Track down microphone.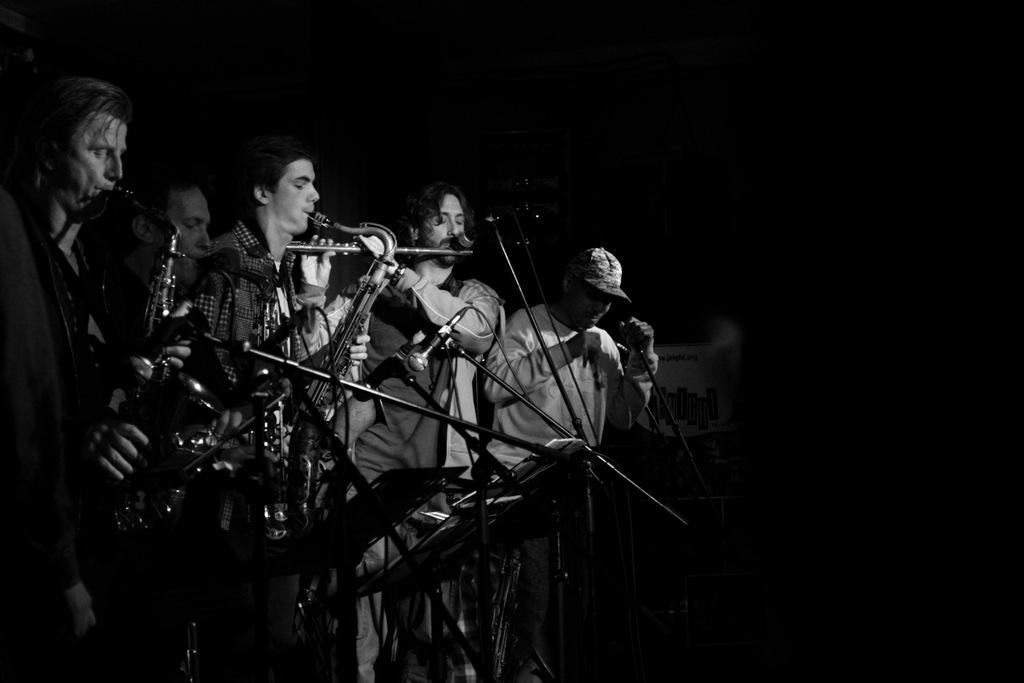
Tracked to box(409, 306, 463, 372).
